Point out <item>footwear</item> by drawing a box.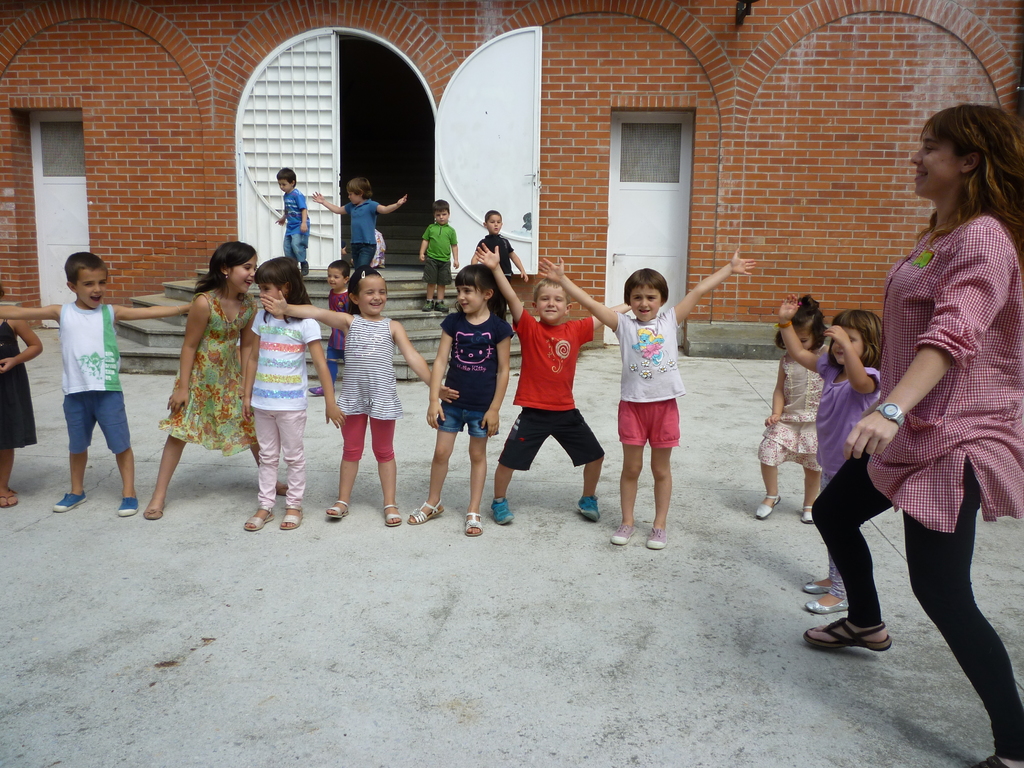
box(575, 498, 600, 527).
